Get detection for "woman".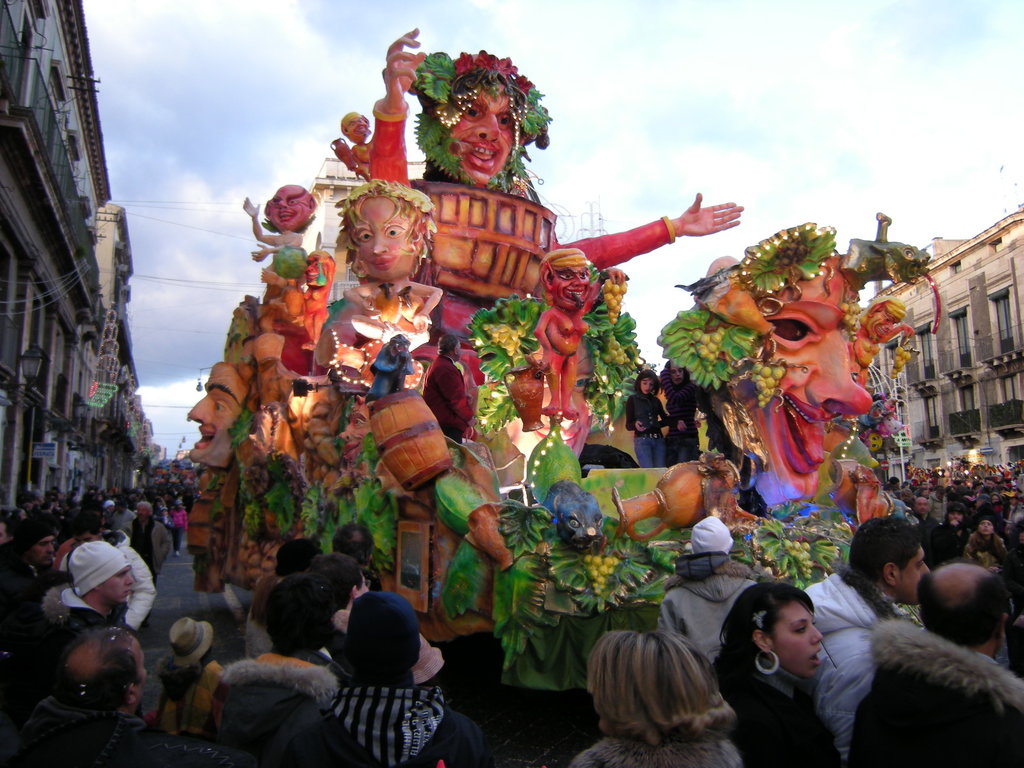
Detection: [707, 586, 867, 749].
